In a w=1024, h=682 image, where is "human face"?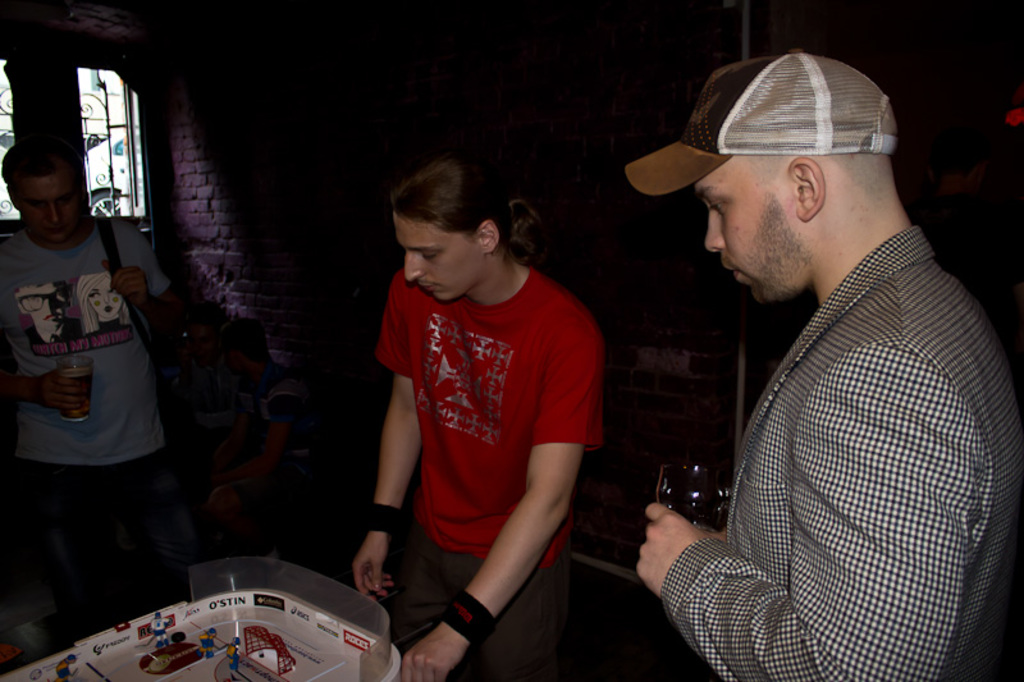
(left=700, top=157, right=803, bottom=306).
